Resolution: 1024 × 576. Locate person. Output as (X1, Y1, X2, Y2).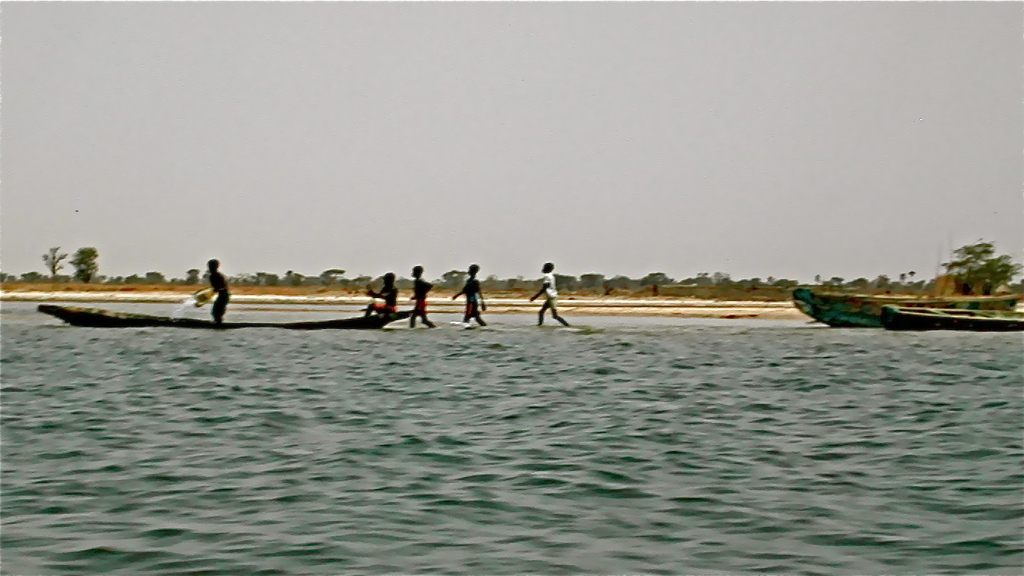
(449, 262, 489, 325).
